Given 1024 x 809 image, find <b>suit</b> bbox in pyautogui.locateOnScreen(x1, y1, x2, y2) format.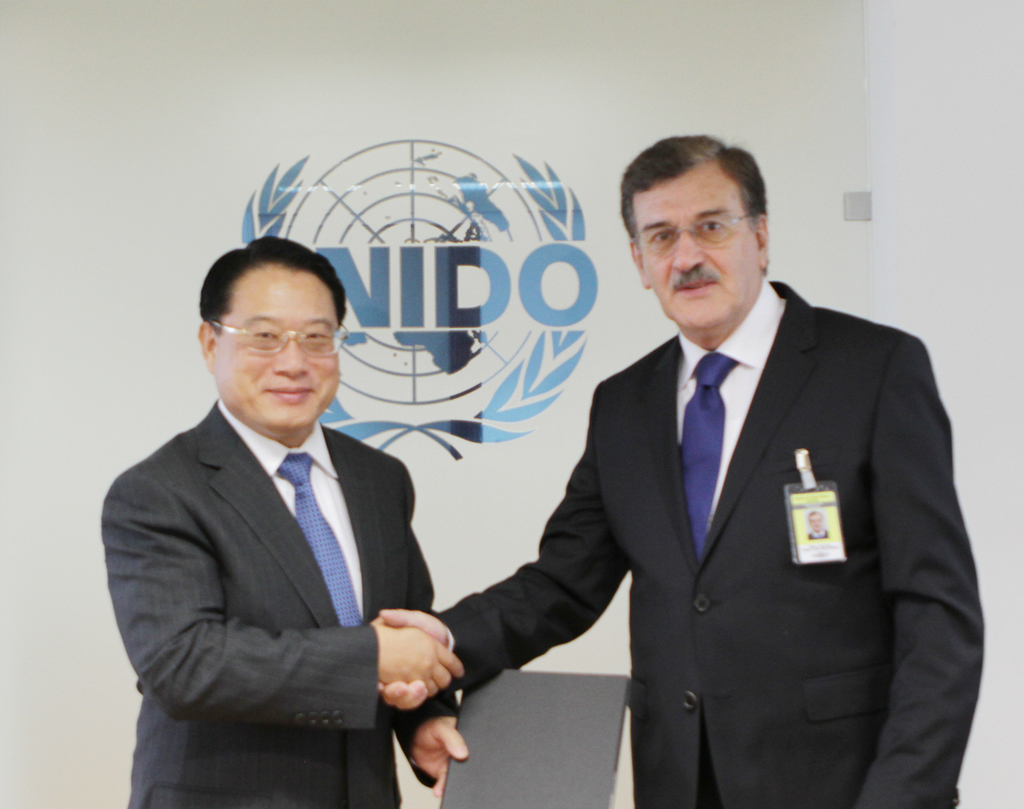
pyautogui.locateOnScreen(464, 172, 989, 808).
